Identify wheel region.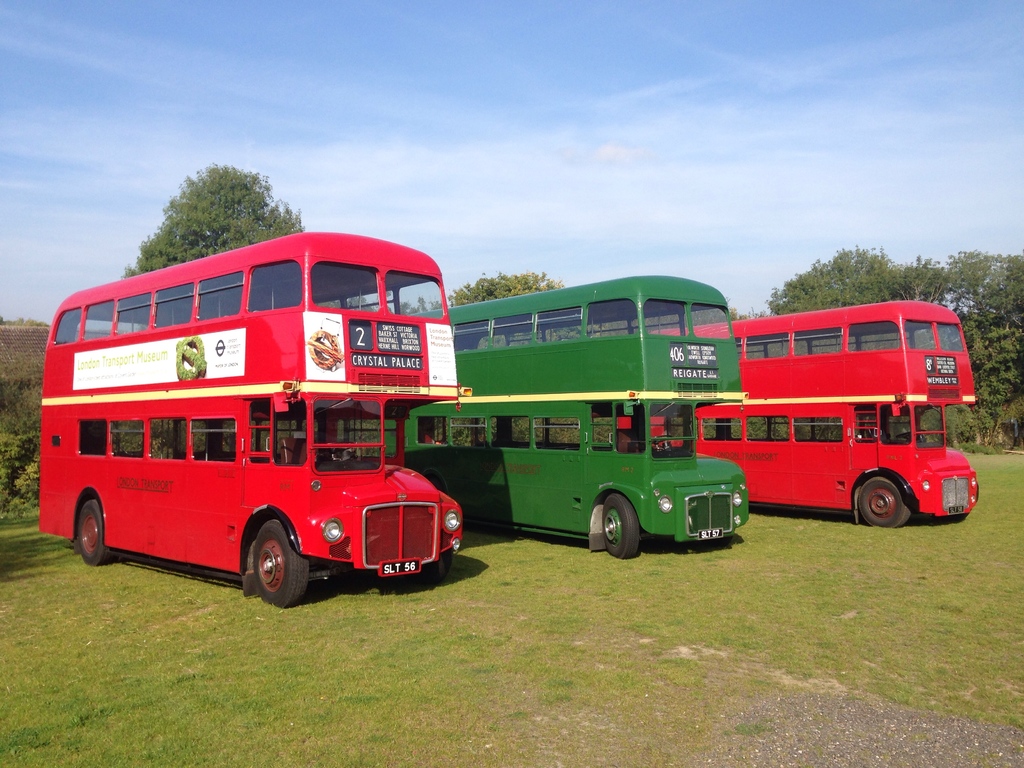
Region: [650, 433, 671, 445].
